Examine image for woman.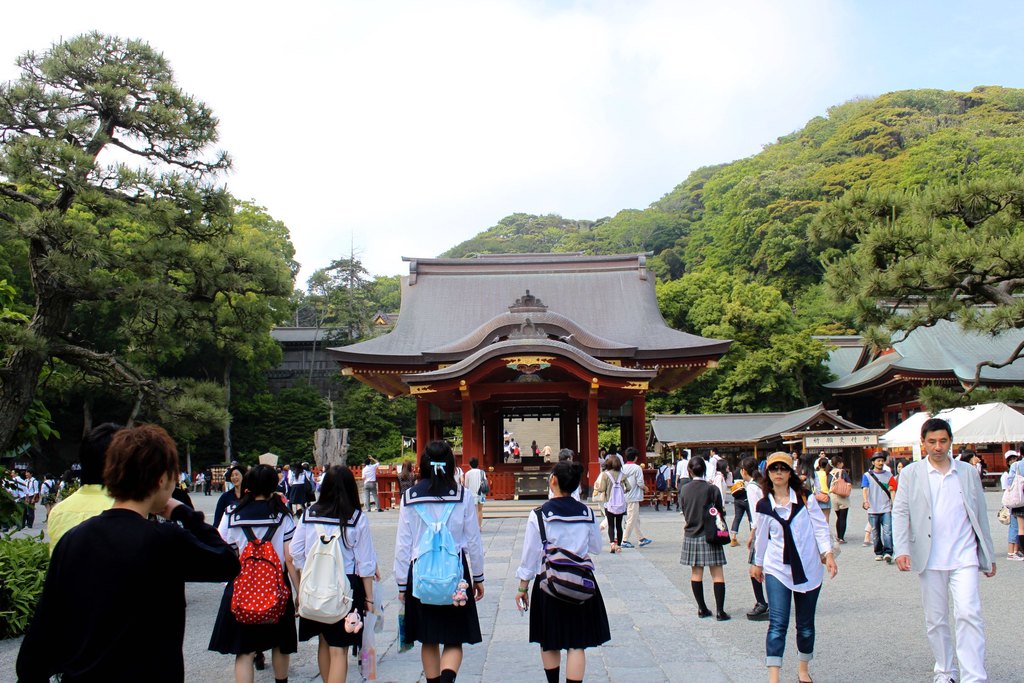
Examination result: 218,465,318,682.
